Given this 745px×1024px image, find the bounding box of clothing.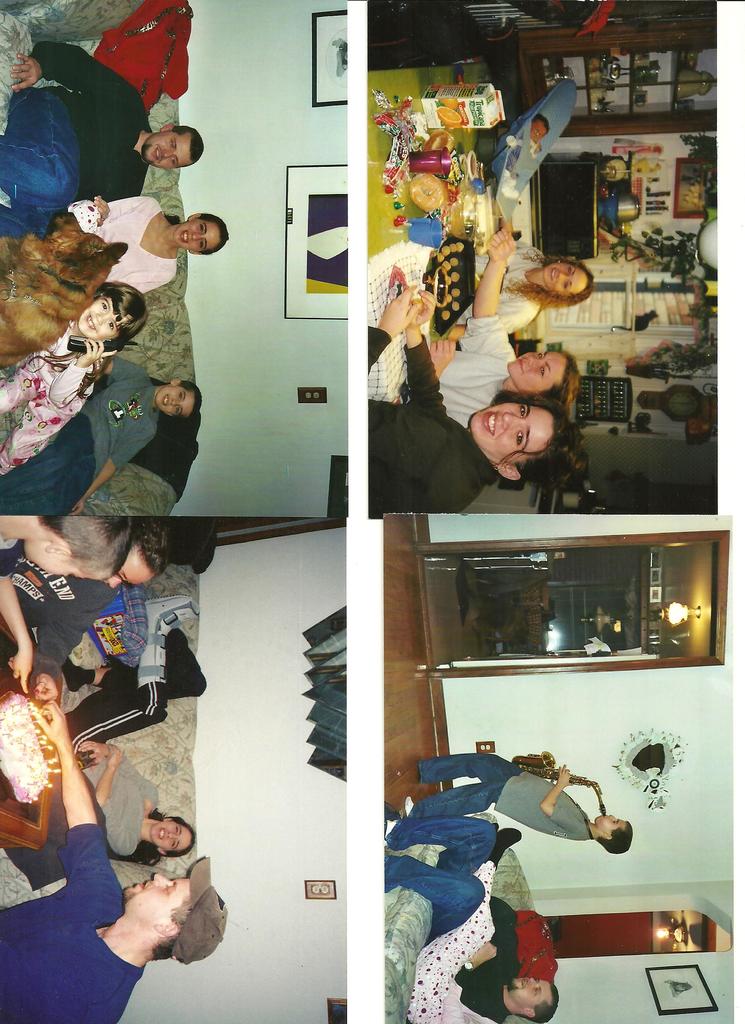
bbox=[442, 317, 505, 417].
